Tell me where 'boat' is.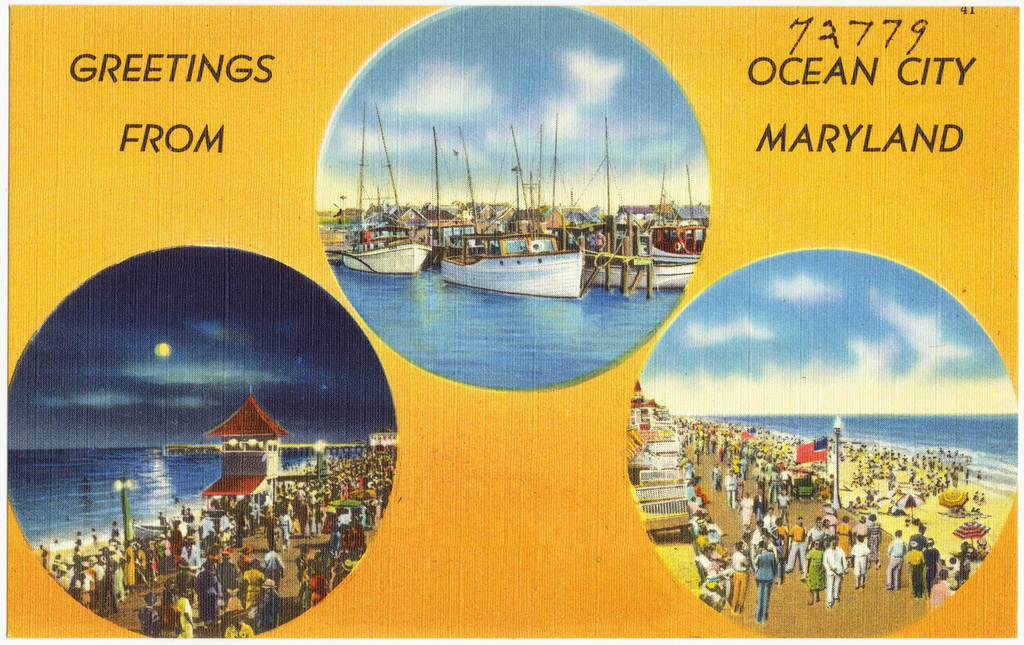
'boat' is at <bbox>442, 123, 577, 298</bbox>.
